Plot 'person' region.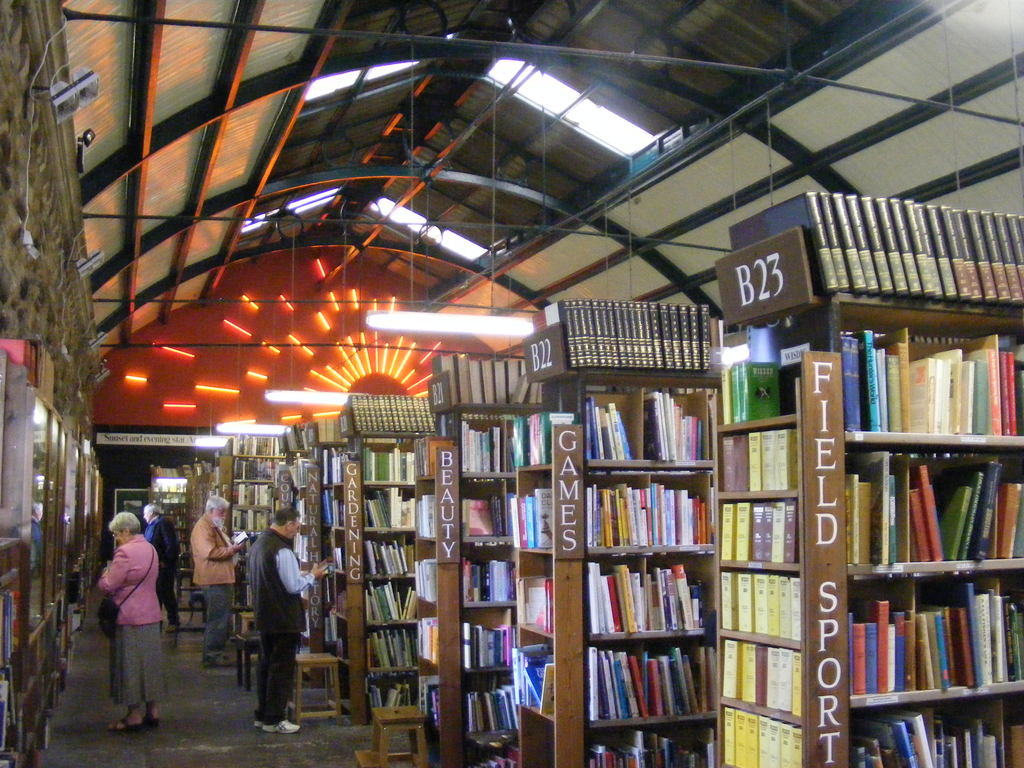
Plotted at [left=140, top=504, right=177, bottom=624].
